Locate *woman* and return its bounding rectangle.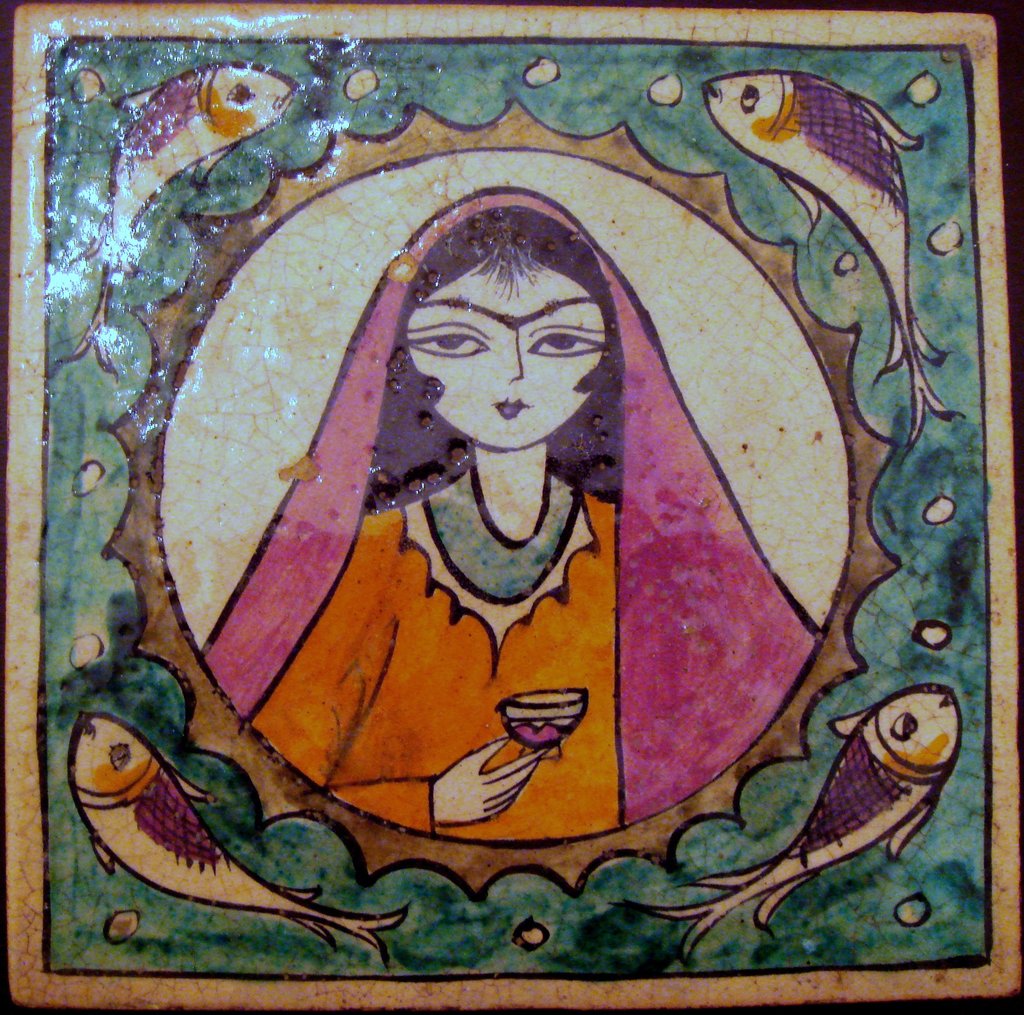
[197,182,821,843].
